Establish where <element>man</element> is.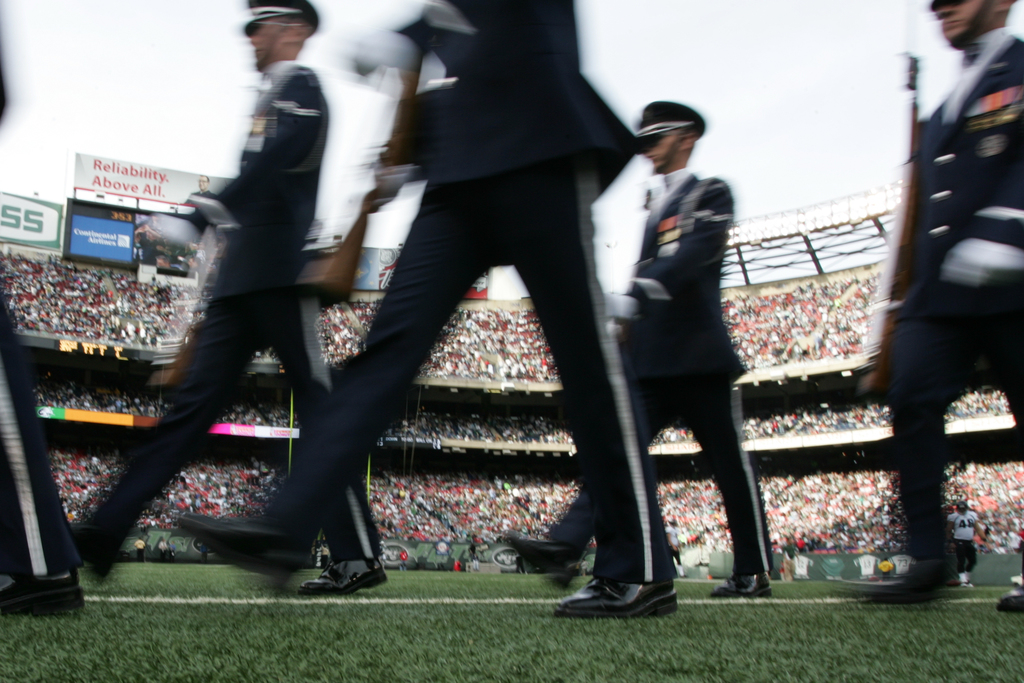
Established at 158:0:687:622.
